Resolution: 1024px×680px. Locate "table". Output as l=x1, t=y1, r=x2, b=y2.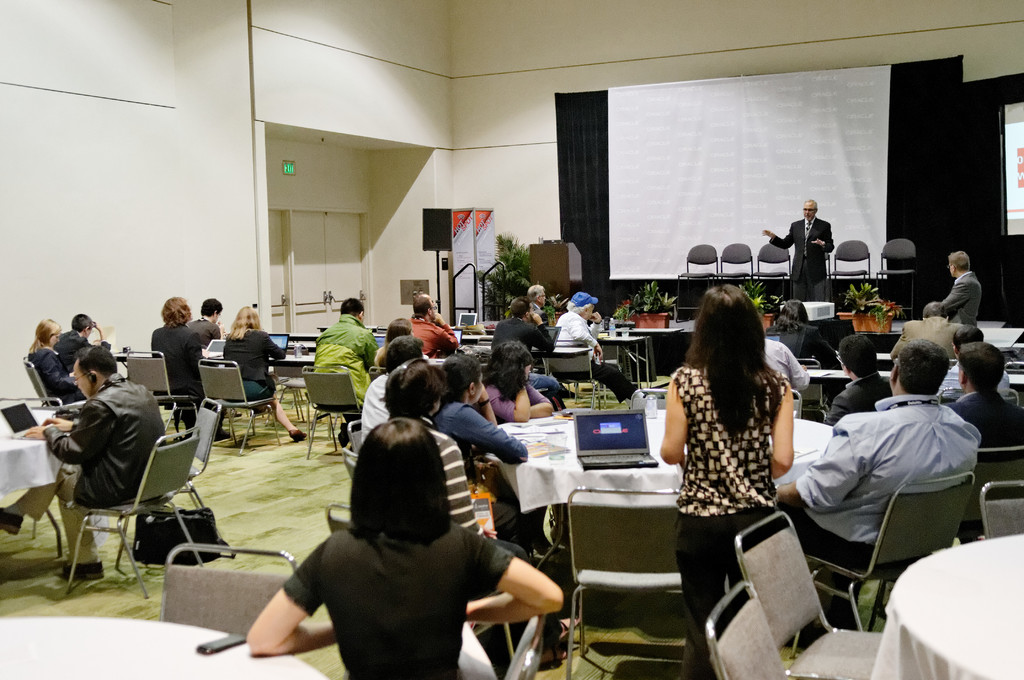
l=876, t=533, r=1023, b=679.
